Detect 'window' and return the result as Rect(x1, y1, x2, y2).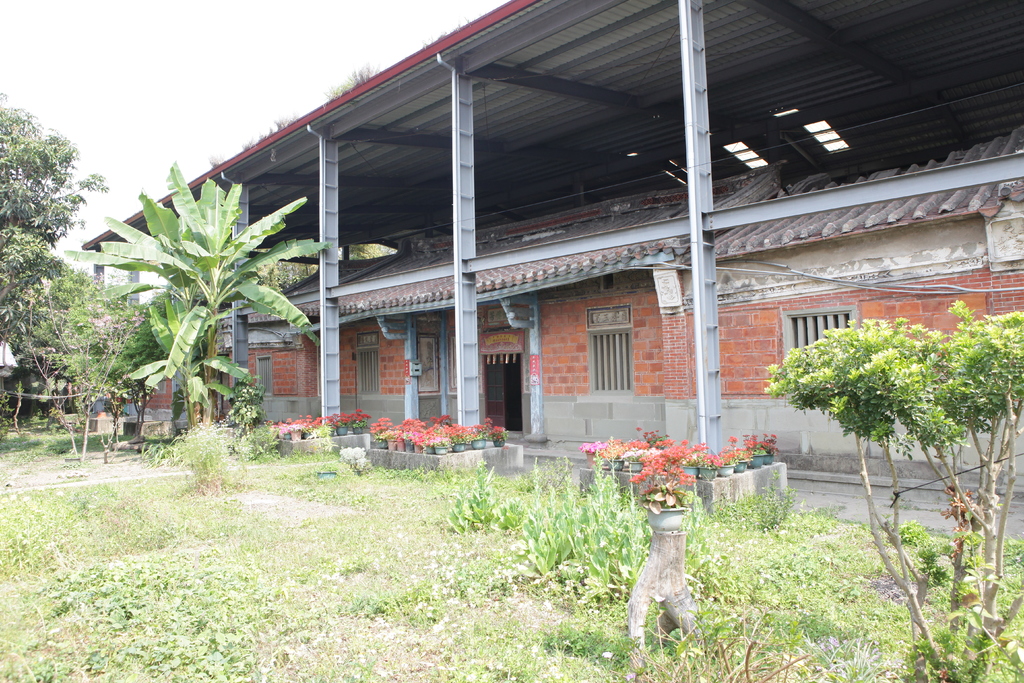
Rect(783, 308, 857, 360).
